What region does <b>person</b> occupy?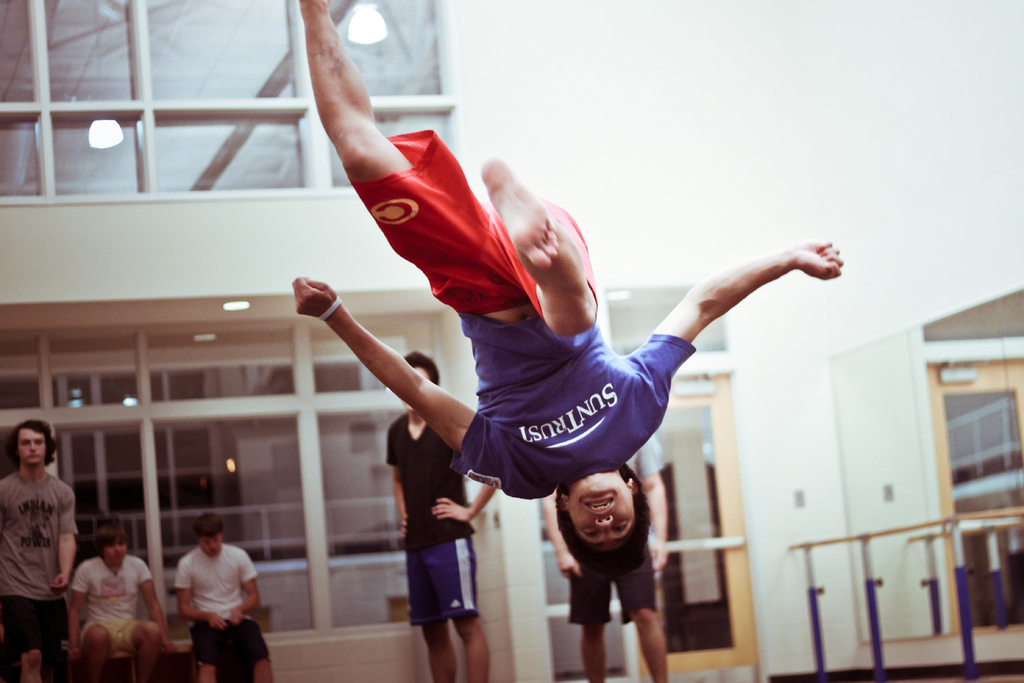
63 520 163 682.
